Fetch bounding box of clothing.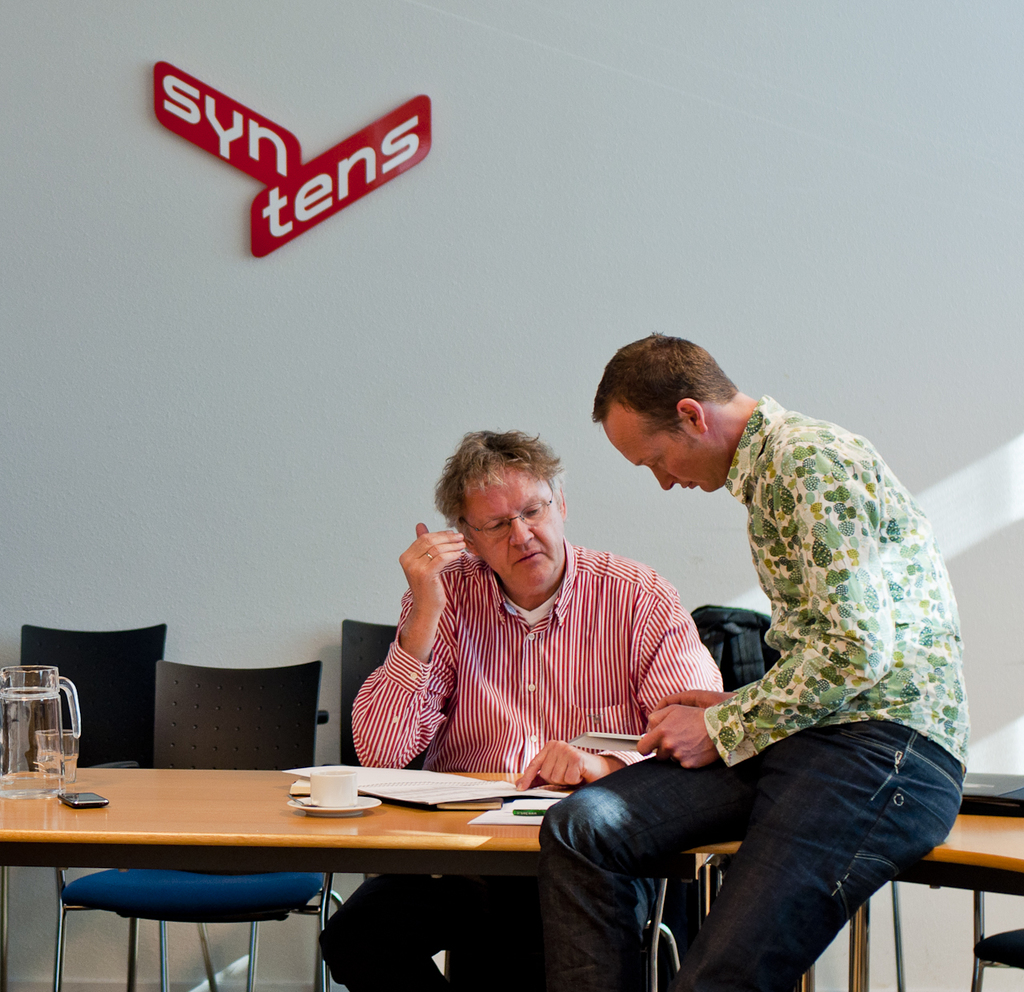
Bbox: 320 530 726 991.
